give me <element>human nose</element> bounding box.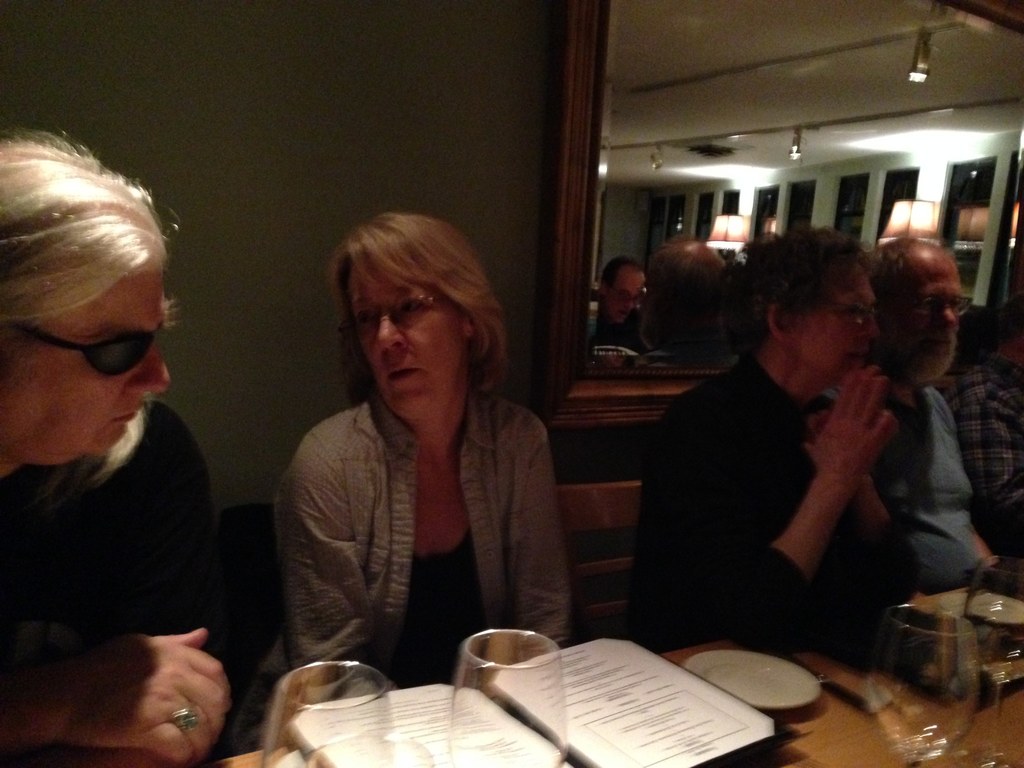
[625, 294, 639, 312].
